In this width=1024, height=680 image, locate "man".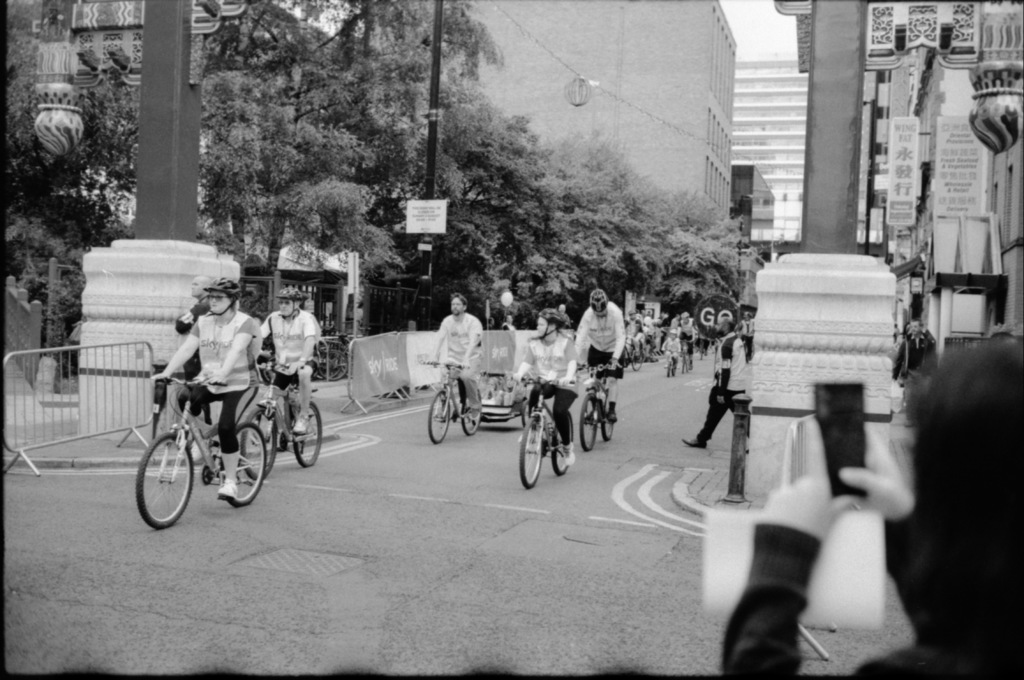
Bounding box: 172/274/214/431.
